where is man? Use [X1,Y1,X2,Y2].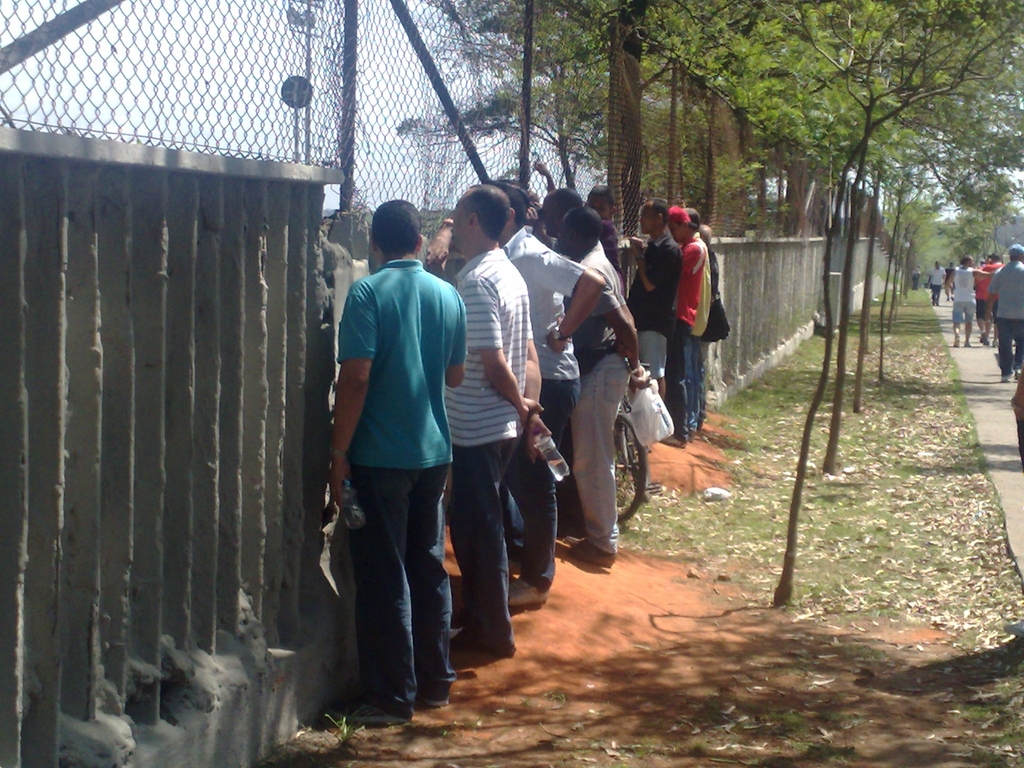
[952,254,982,343].
